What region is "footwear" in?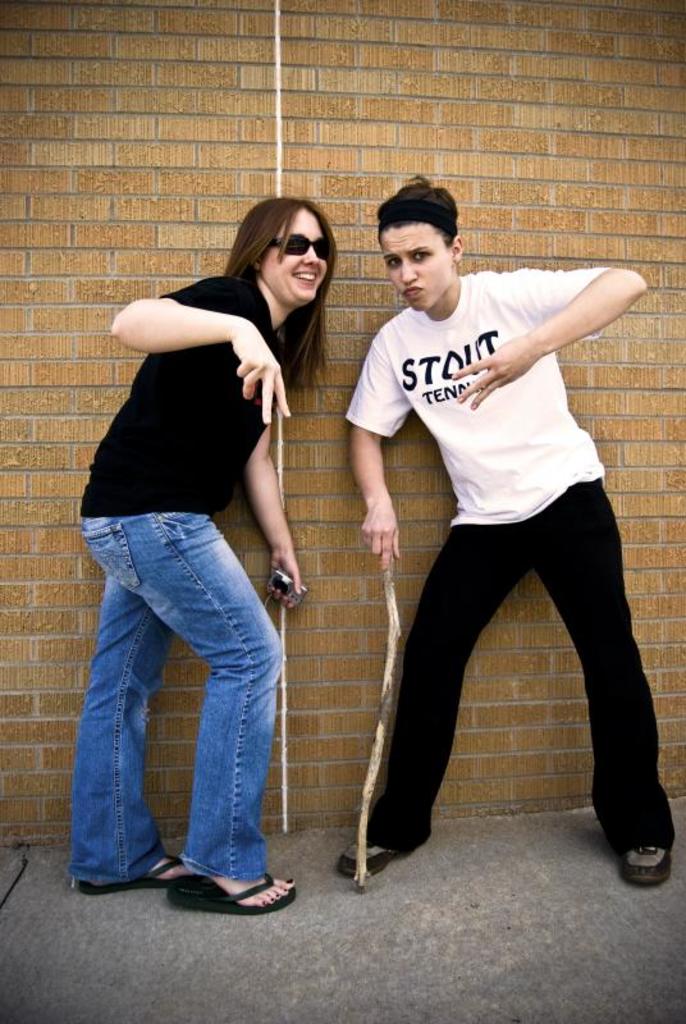
(616, 847, 672, 884).
